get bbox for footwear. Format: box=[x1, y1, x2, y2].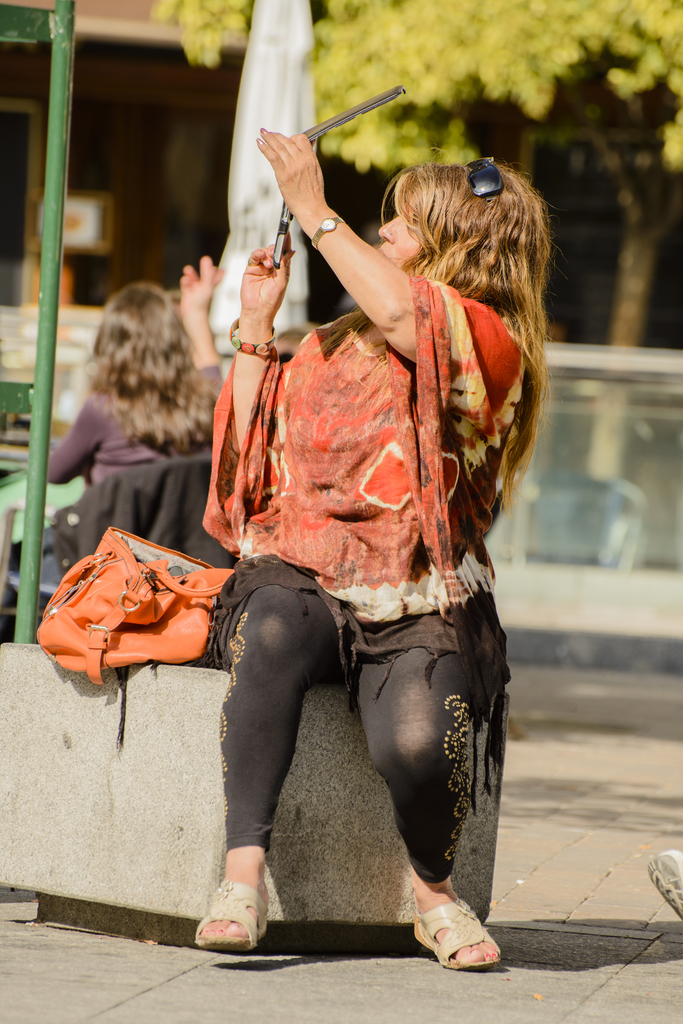
box=[414, 898, 498, 975].
